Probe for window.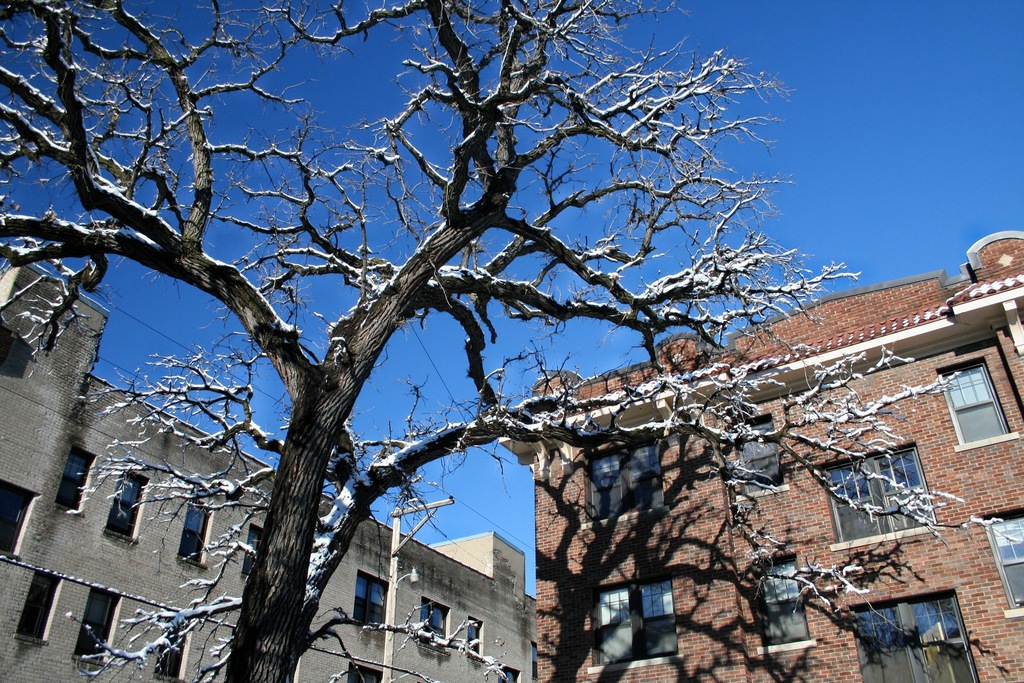
Probe result: x1=346 y1=667 x2=385 y2=682.
